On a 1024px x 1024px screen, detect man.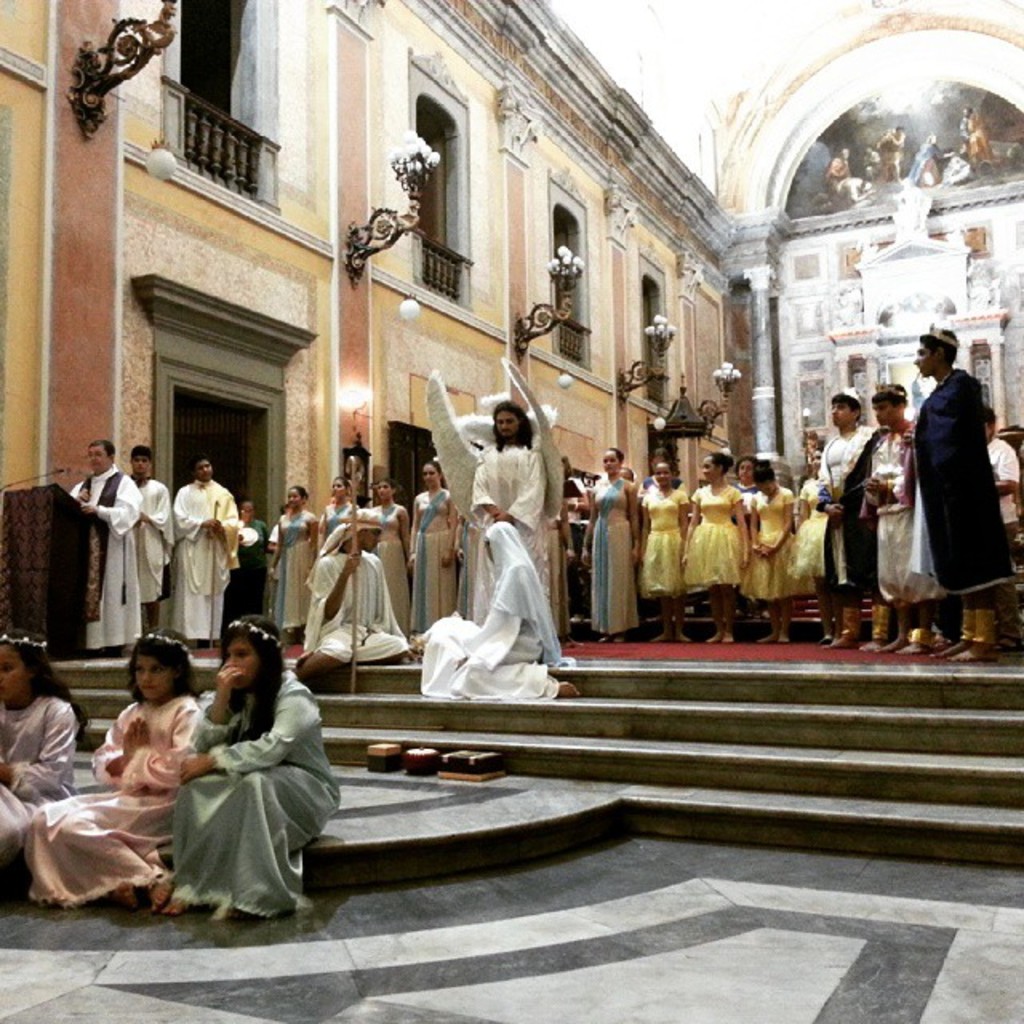
(126,442,174,608).
